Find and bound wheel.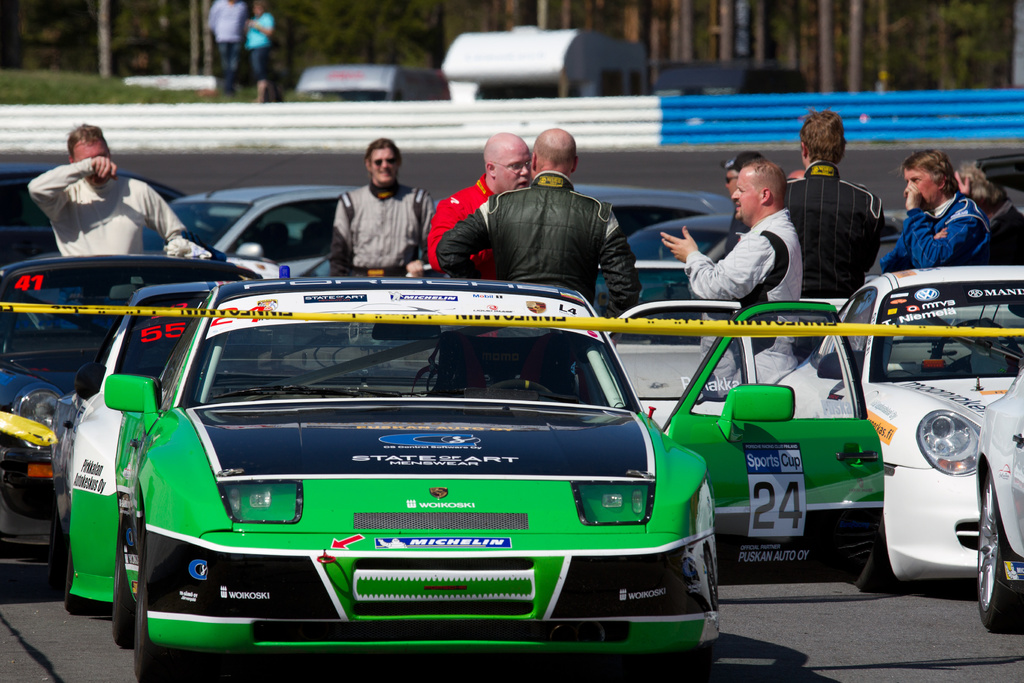
Bound: l=134, t=516, r=195, b=682.
